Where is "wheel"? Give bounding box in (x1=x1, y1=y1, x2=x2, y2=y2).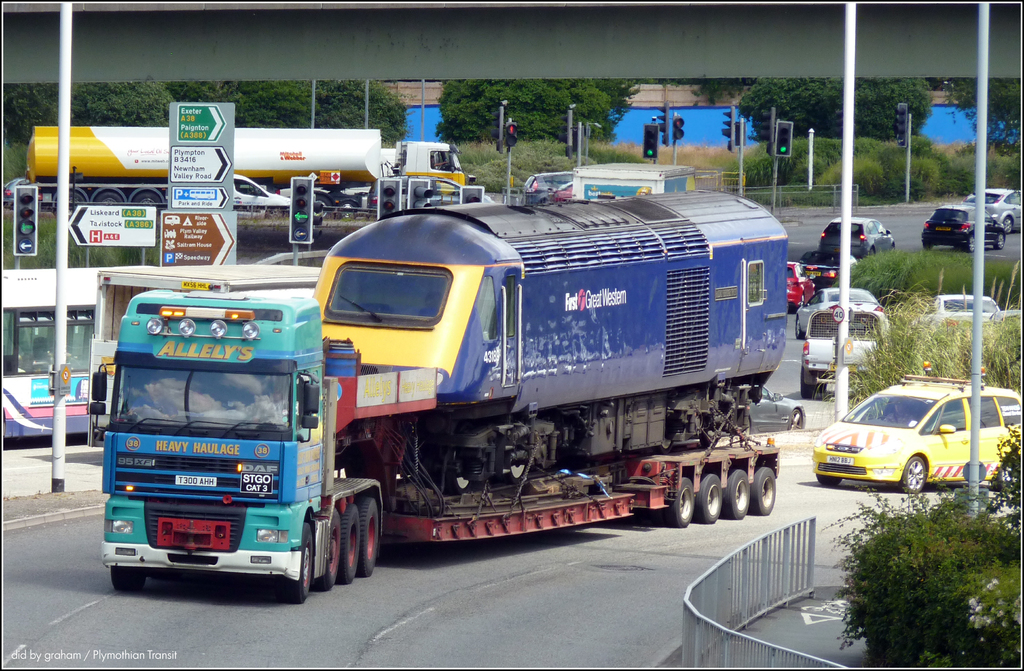
(x1=115, y1=569, x2=149, y2=594).
